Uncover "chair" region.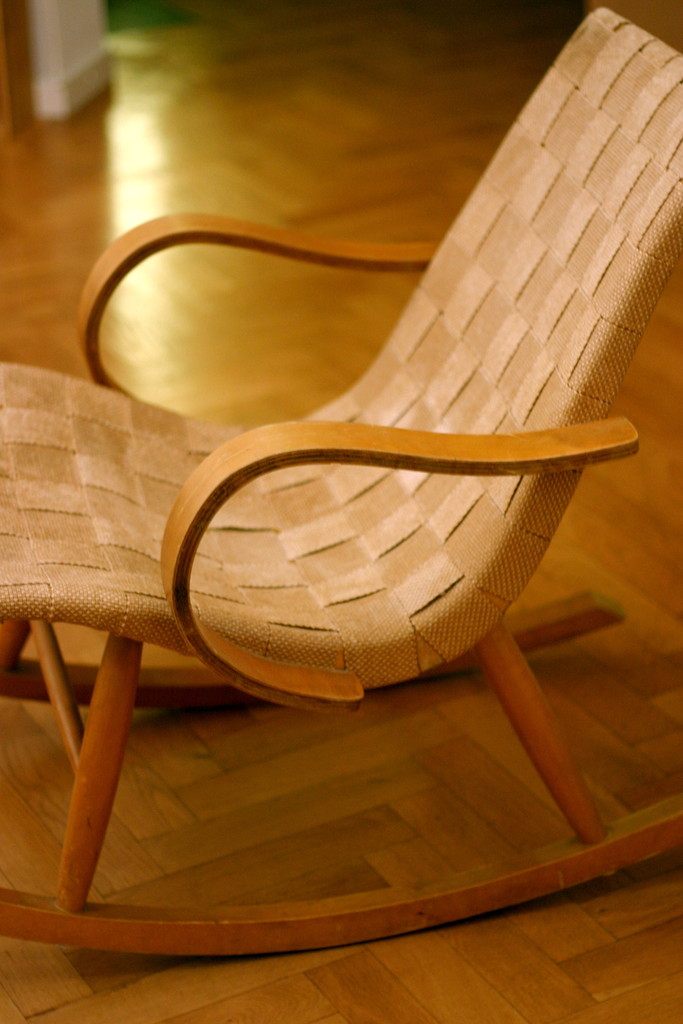
Uncovered: x1=44, y1=113, x2=682, y2=942.
